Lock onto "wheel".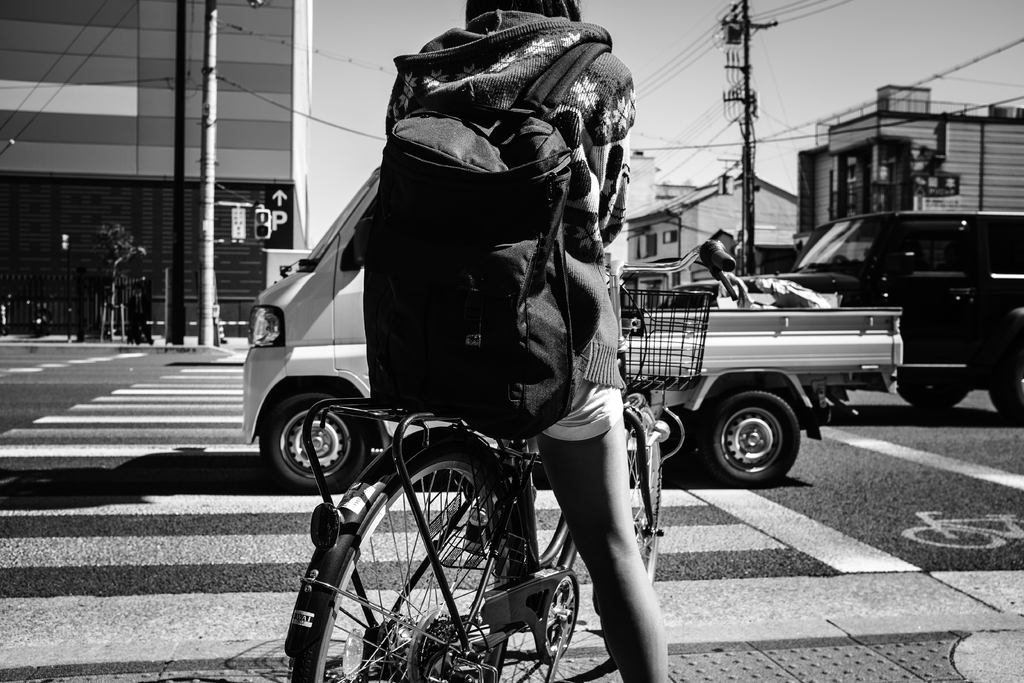
Locked: crop(626, 400, 661, 585).
